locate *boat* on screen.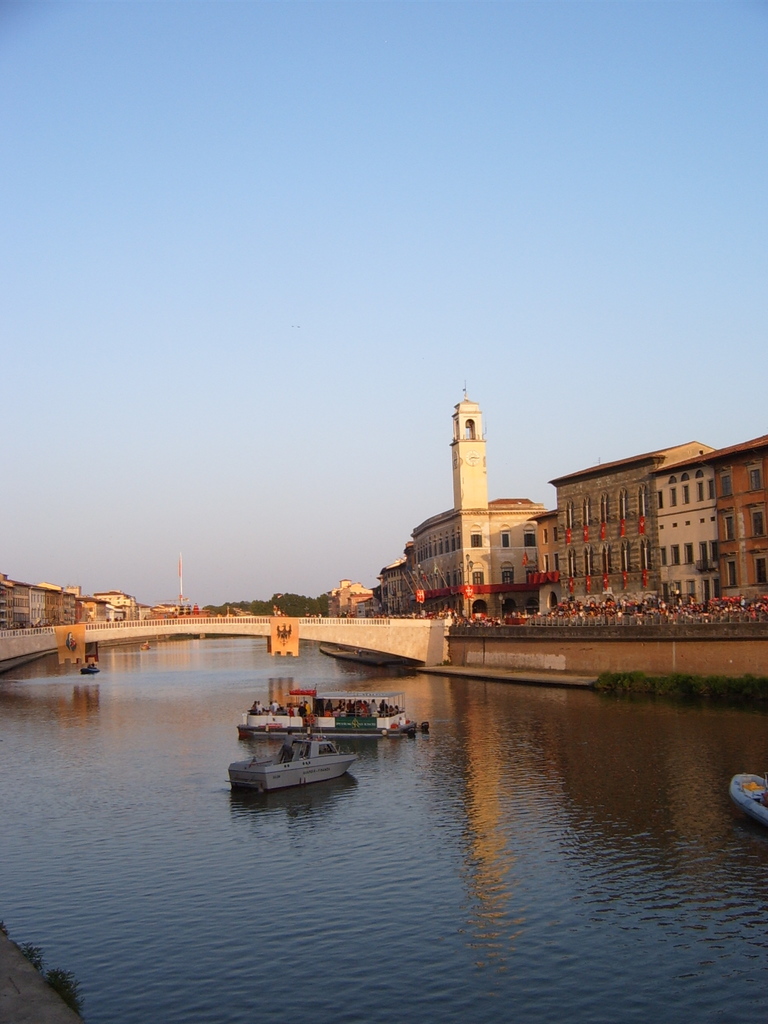
On screen at [left=228, top=732, right=356, bottom=795].
